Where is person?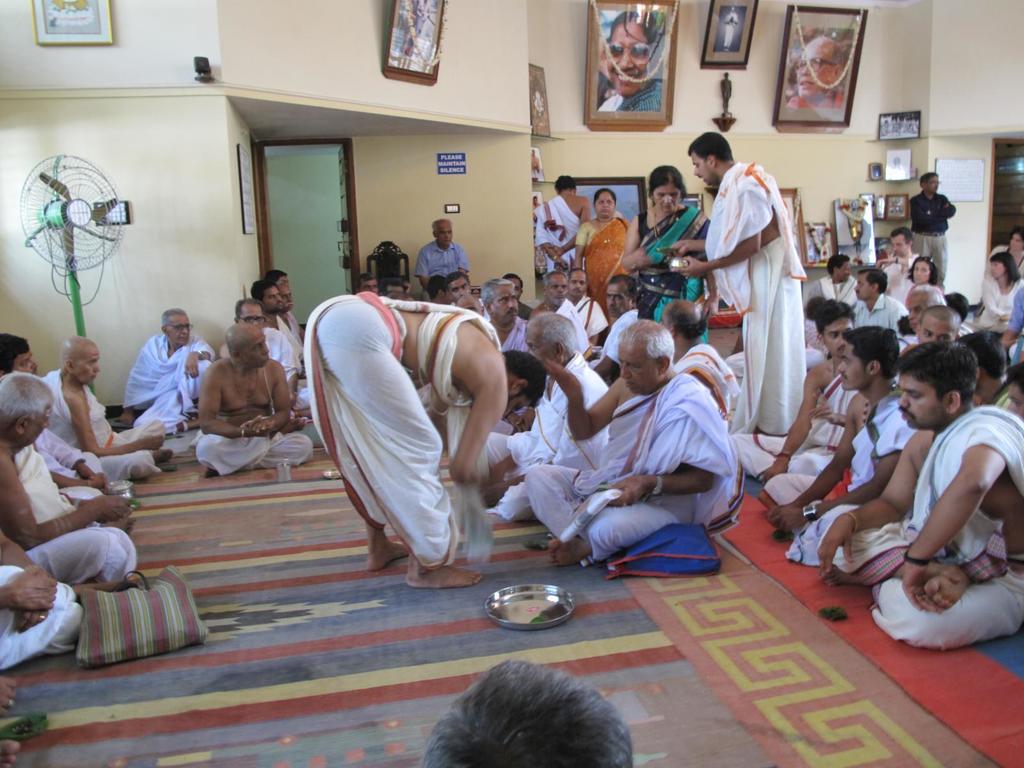
492, 315, 609, 522.
